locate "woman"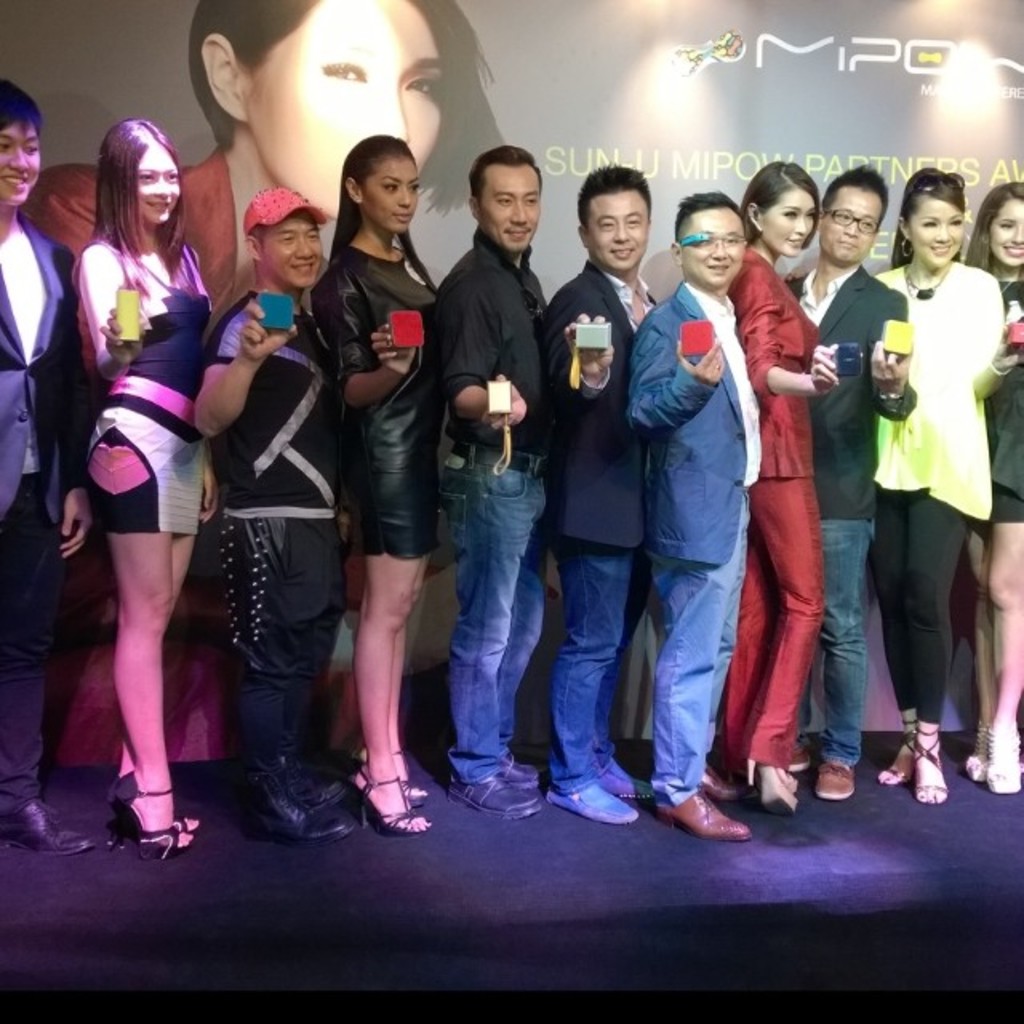
<bbox>958, 181, 1019, 794</bbox>
